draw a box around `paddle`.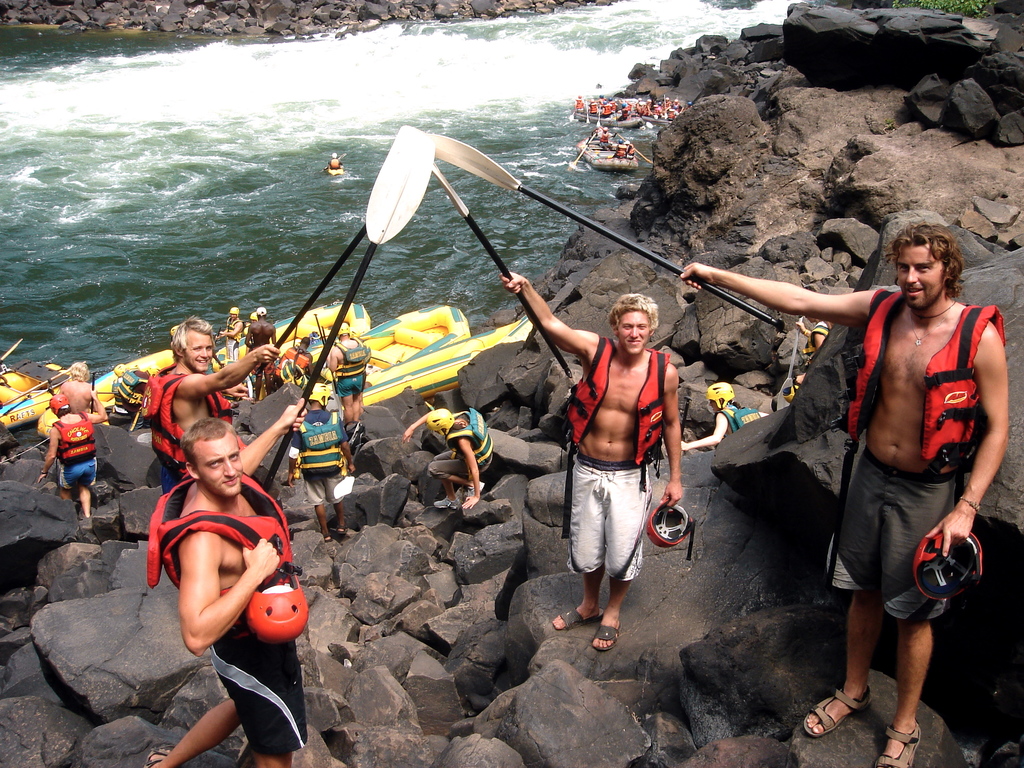
567:111:575:122.
